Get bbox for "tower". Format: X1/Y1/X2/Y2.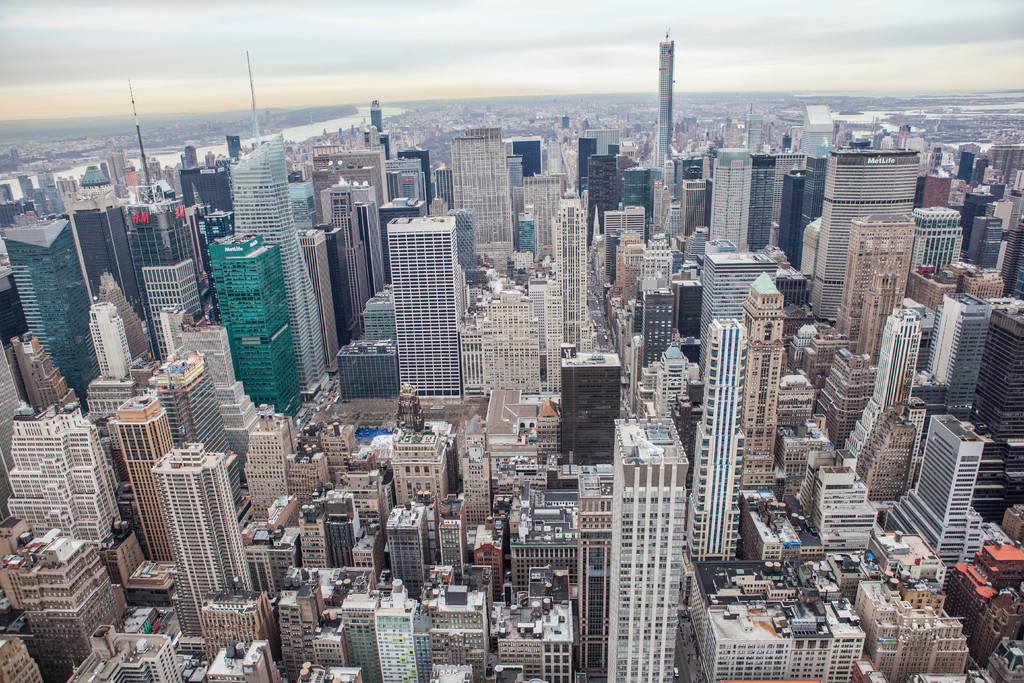
233/58/320/381.
